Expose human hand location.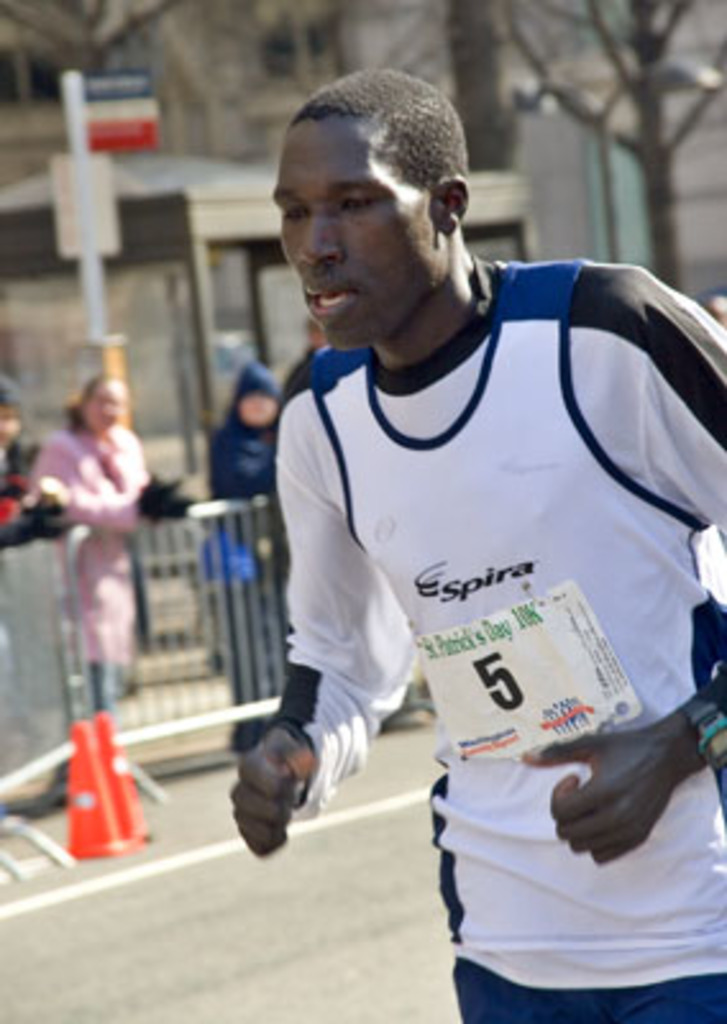
Exposed at <bbox>133, 466, 202, 525</bbox>.
